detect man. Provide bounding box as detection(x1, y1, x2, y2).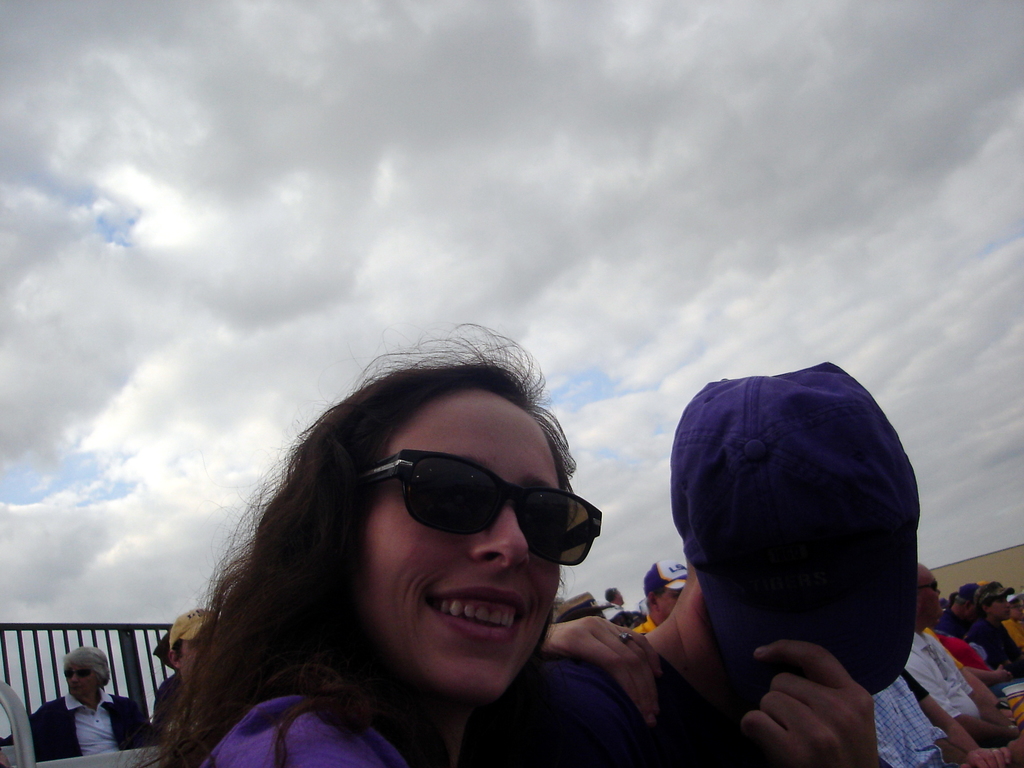
detection(972, 580, 1023, 675).
